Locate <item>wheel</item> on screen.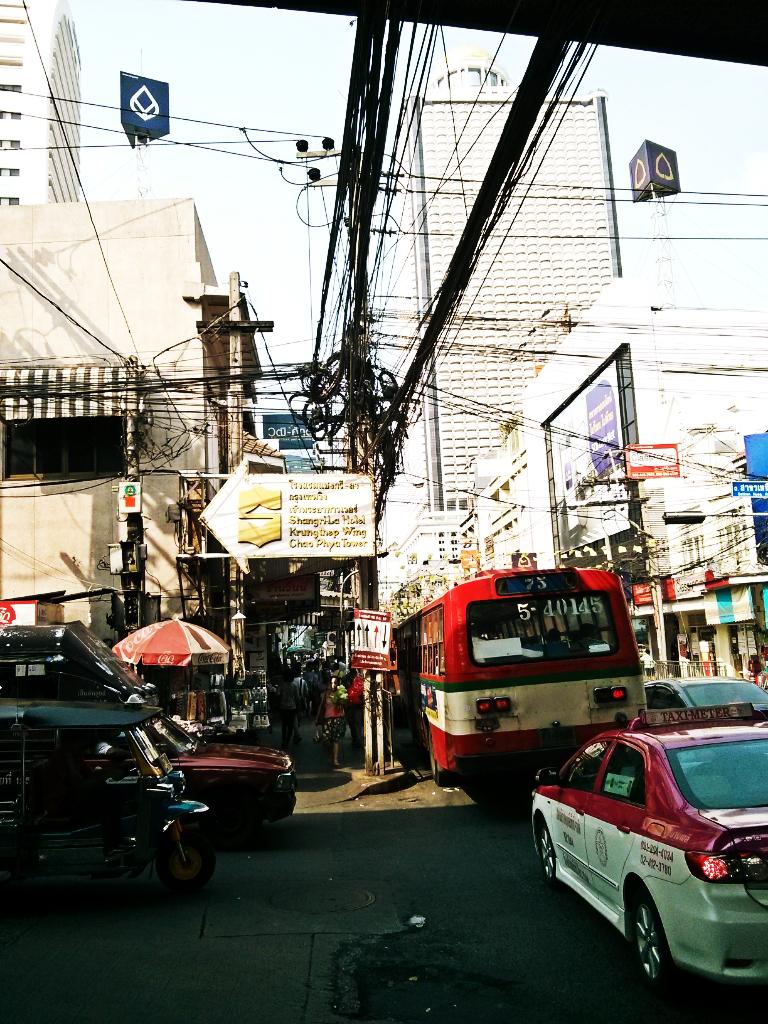
On screen at [left=133, top=833, right=208, bottom=886].
